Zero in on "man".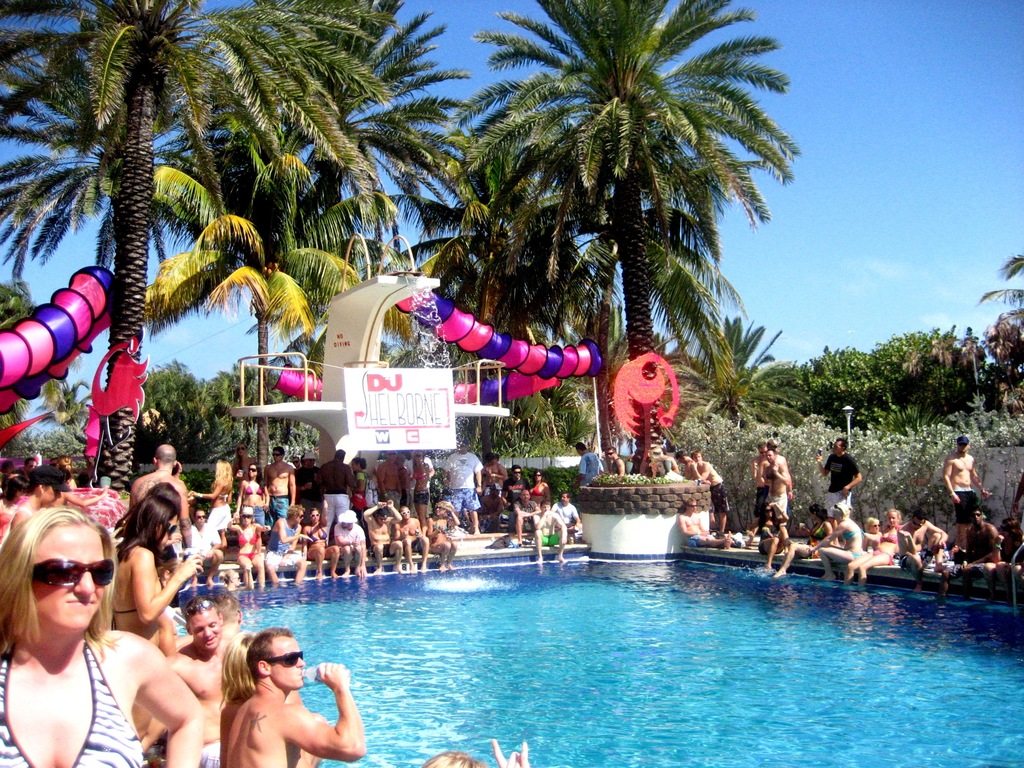
Zeroed in: 816, 436, 863, 518.
